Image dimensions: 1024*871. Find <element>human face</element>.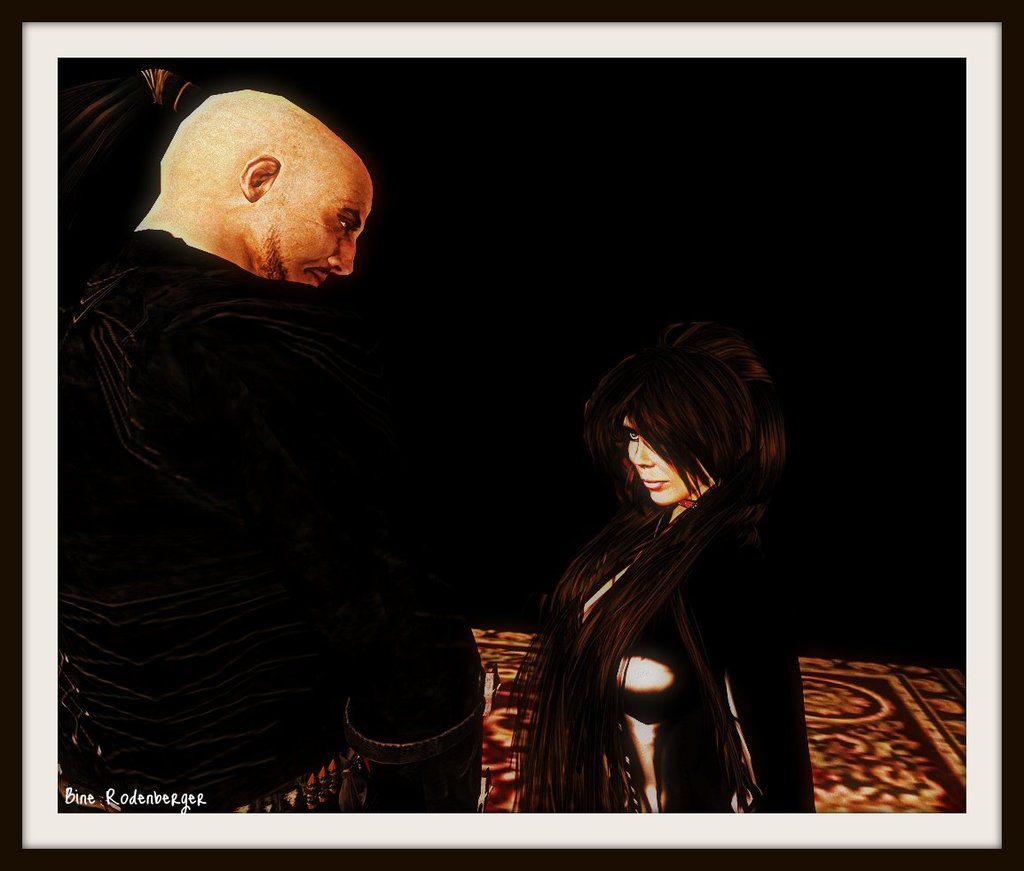
618:404:696:510.
